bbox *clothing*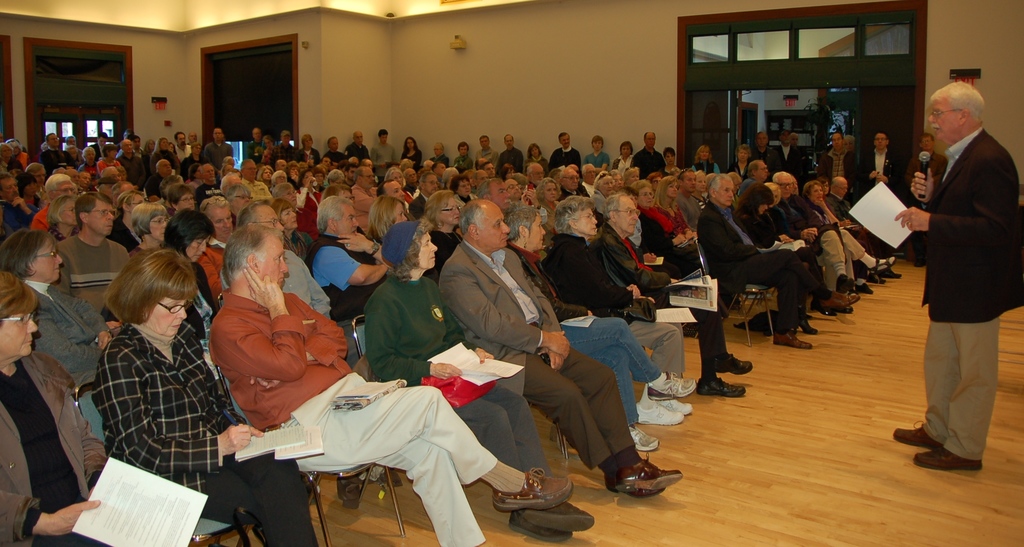
x1=659 y1=163 x2=684 y2=176
